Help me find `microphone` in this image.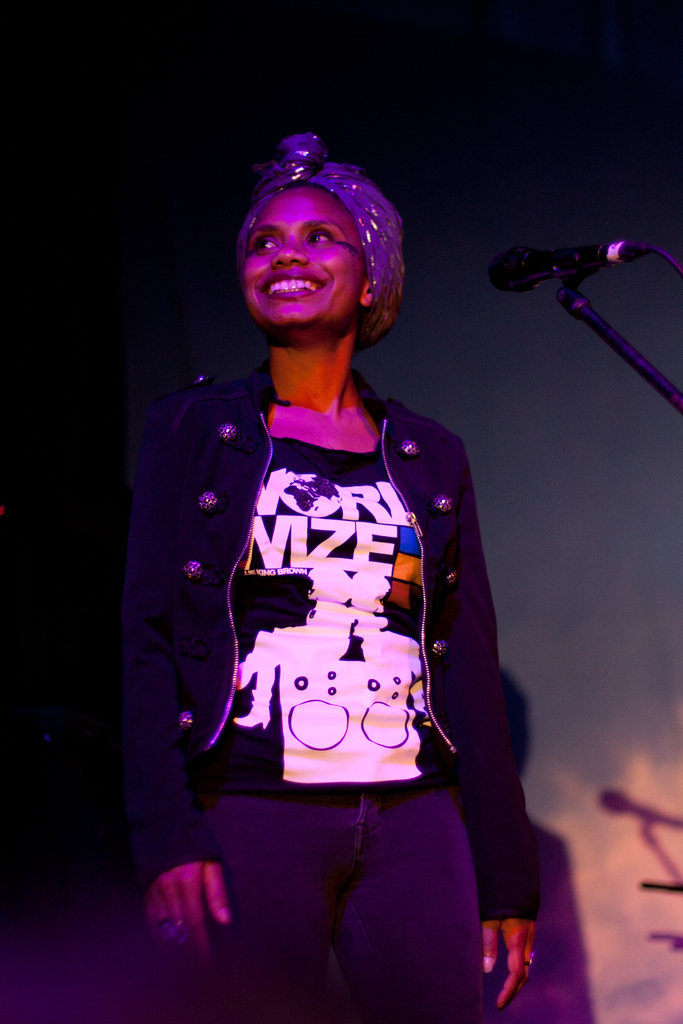
Found it: 499, 220, 668, 409.
